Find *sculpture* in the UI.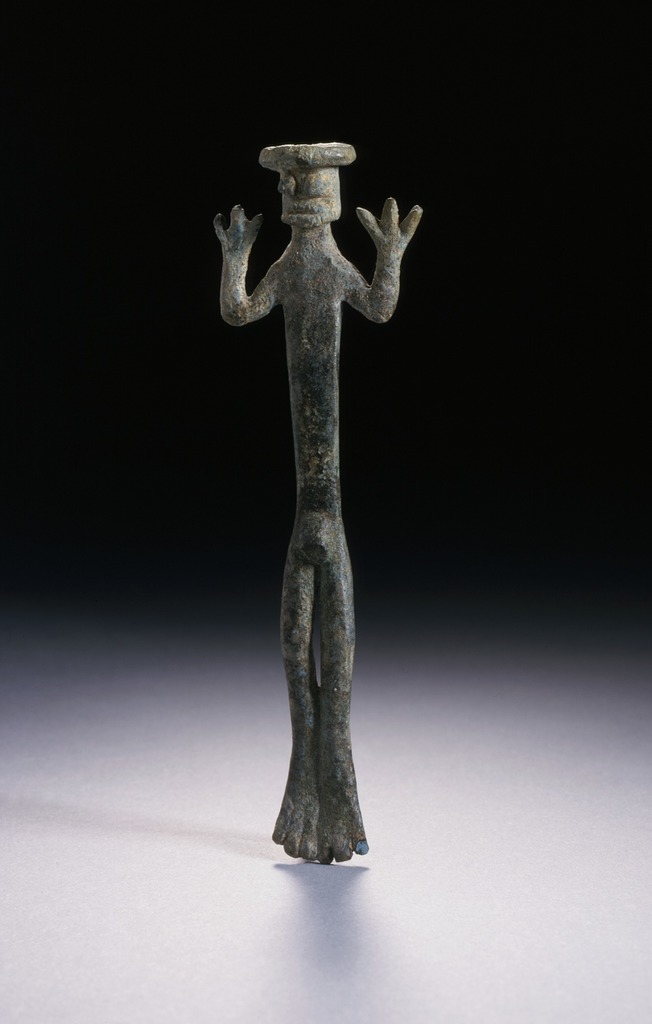
UI element at <box>216,85,405,806</box>.
